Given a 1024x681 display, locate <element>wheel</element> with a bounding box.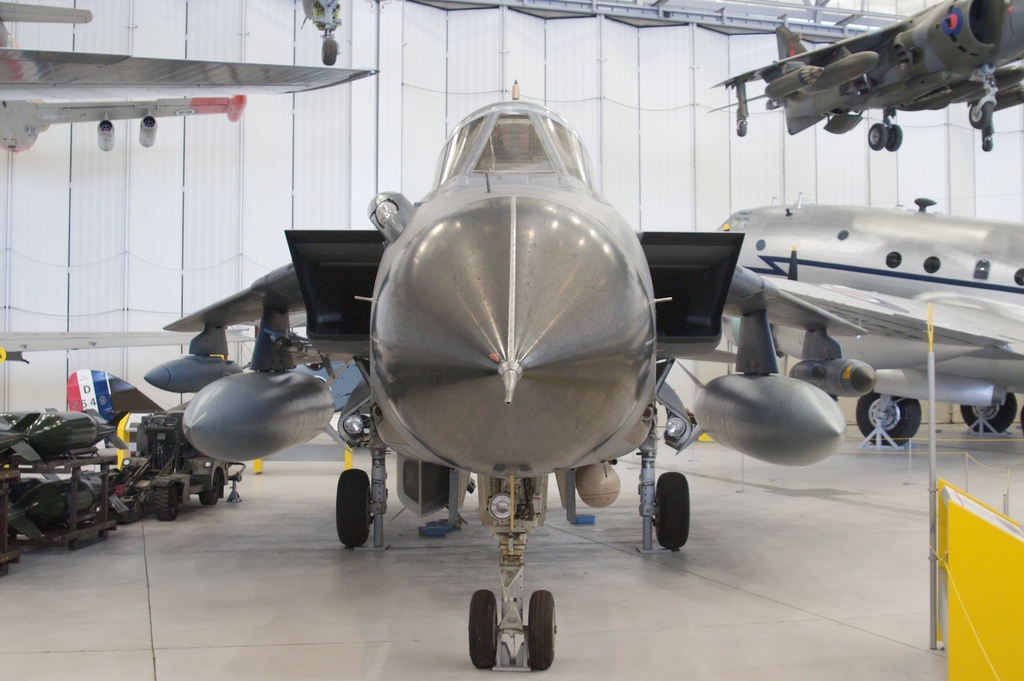
Located: 867:125:885:150.
